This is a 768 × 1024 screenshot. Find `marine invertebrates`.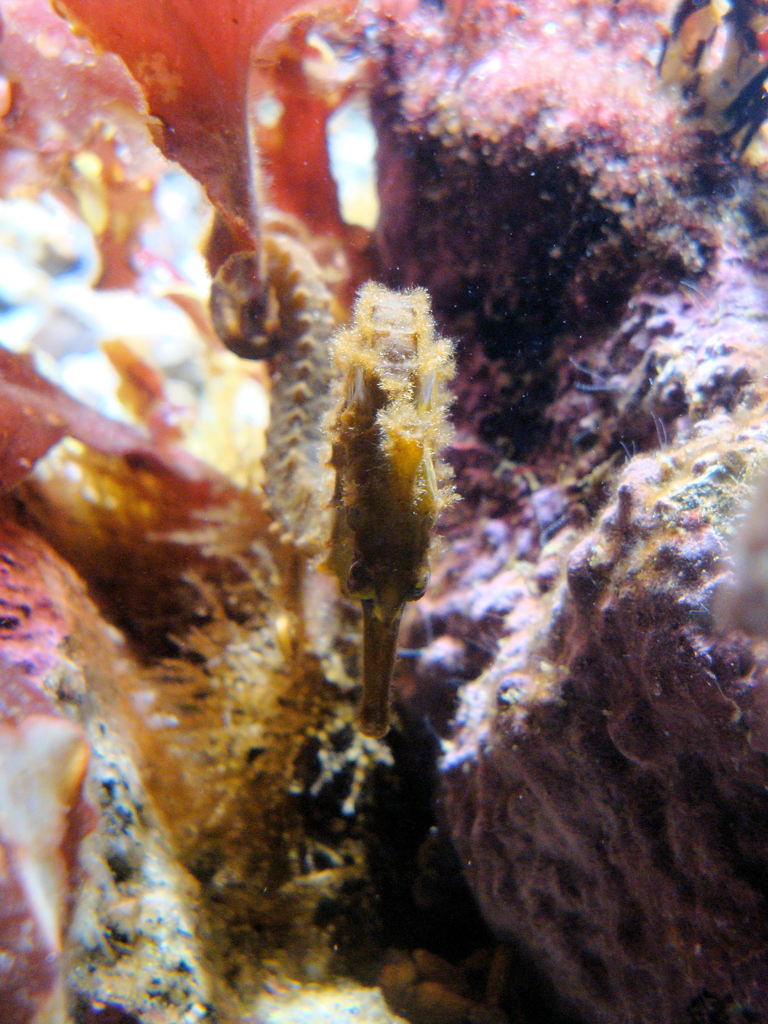
Bounding box: 373,0,751,429.
